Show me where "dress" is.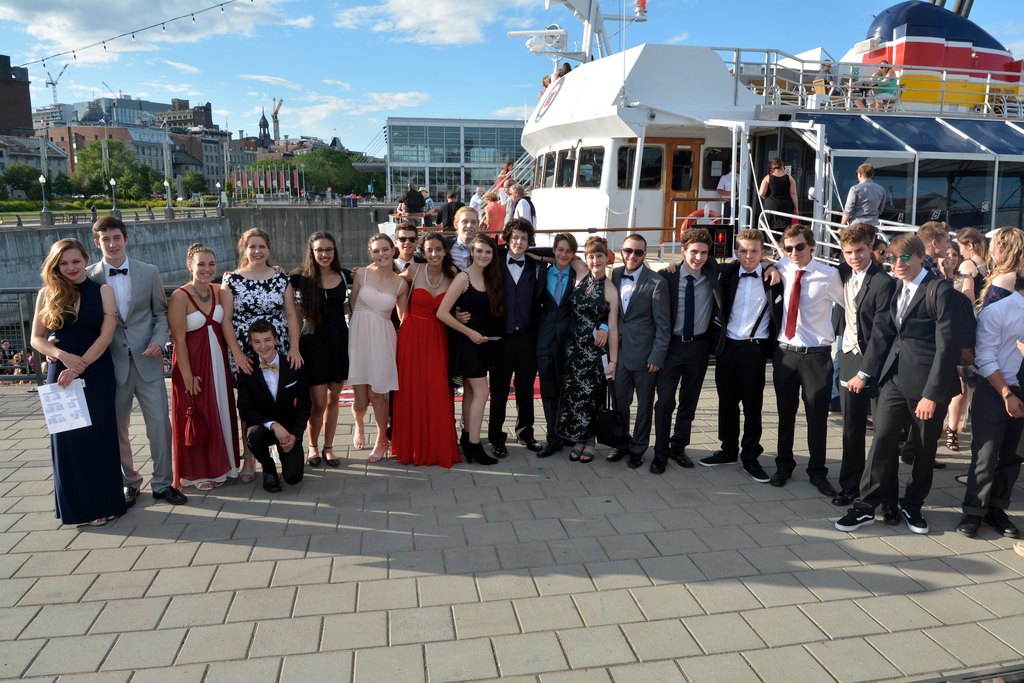
"dress" is at bbox=(446, 272, 488, 375).
